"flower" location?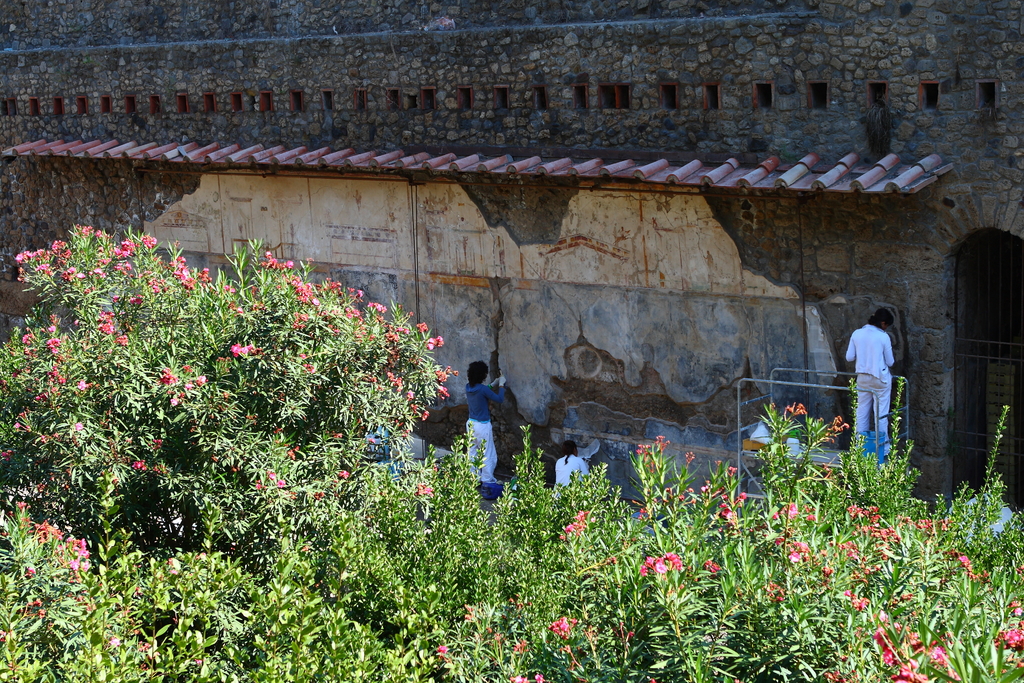
[68,264,89,283]
